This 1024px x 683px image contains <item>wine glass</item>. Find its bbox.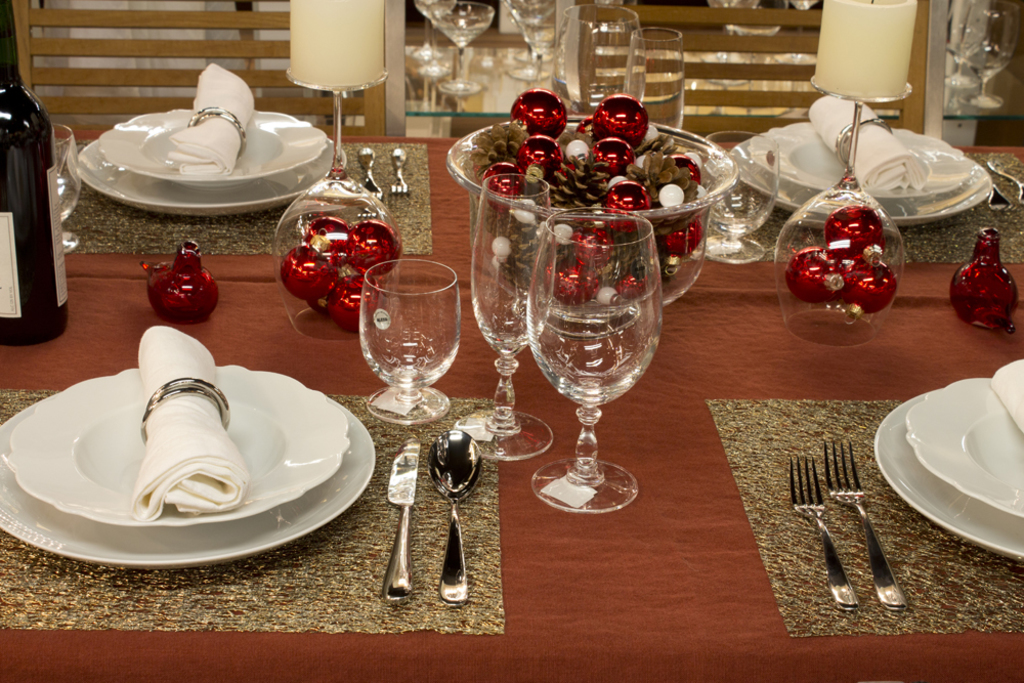
bbox=[270, 70, 399, 338].
